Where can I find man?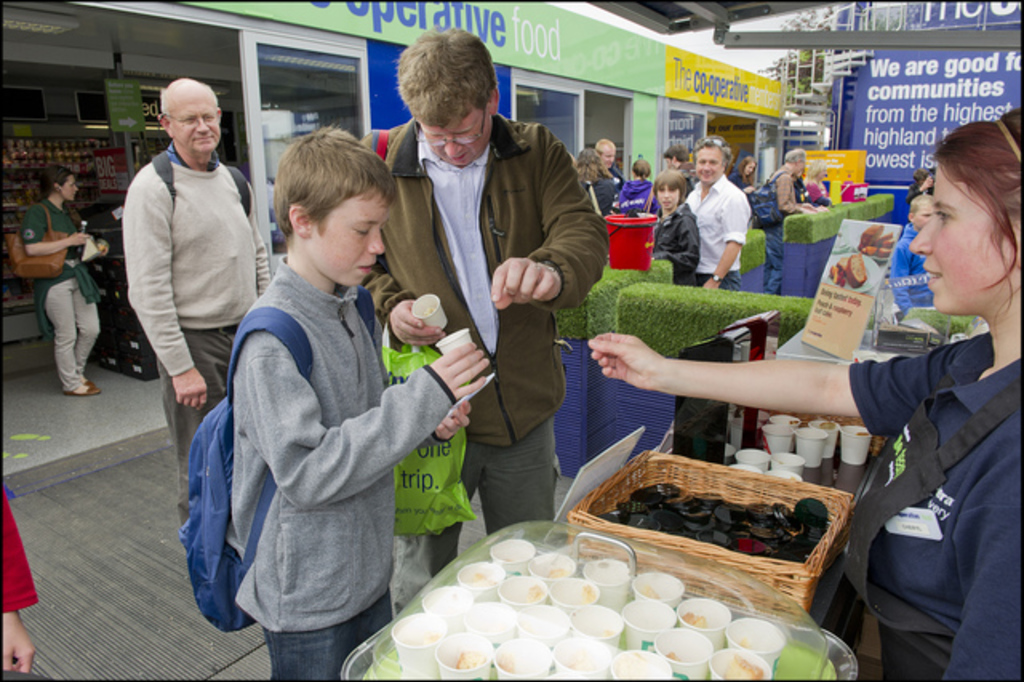
You can find it at select_region(685, 133, 749, 291).
